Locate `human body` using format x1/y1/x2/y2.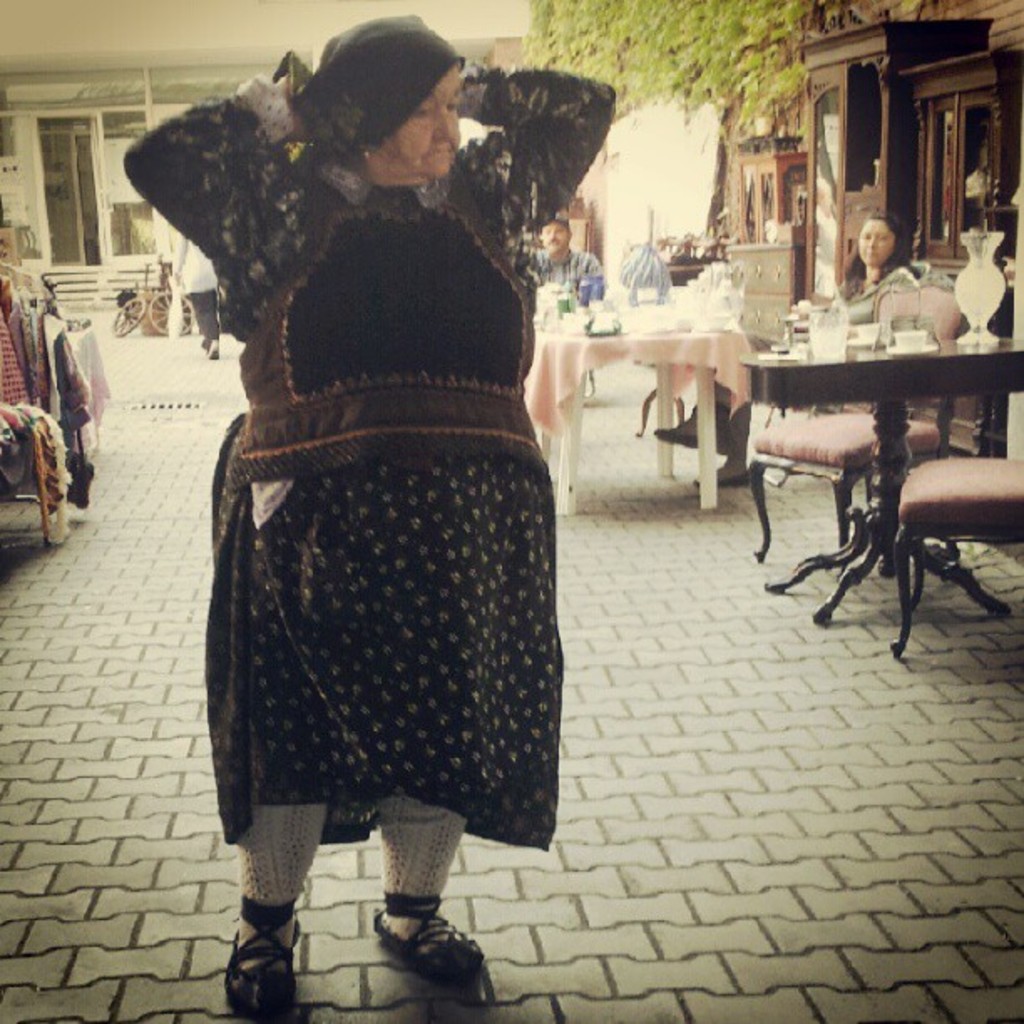
171/223/238/373.
